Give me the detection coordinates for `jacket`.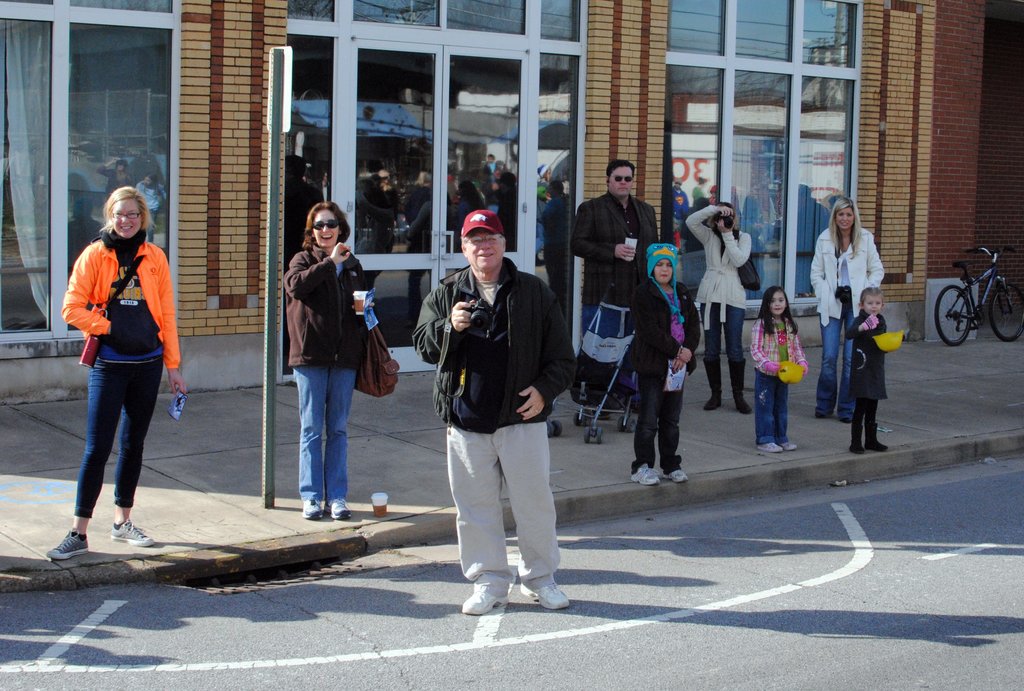
<bbox>58, 230, 184, 367</bbox>.
